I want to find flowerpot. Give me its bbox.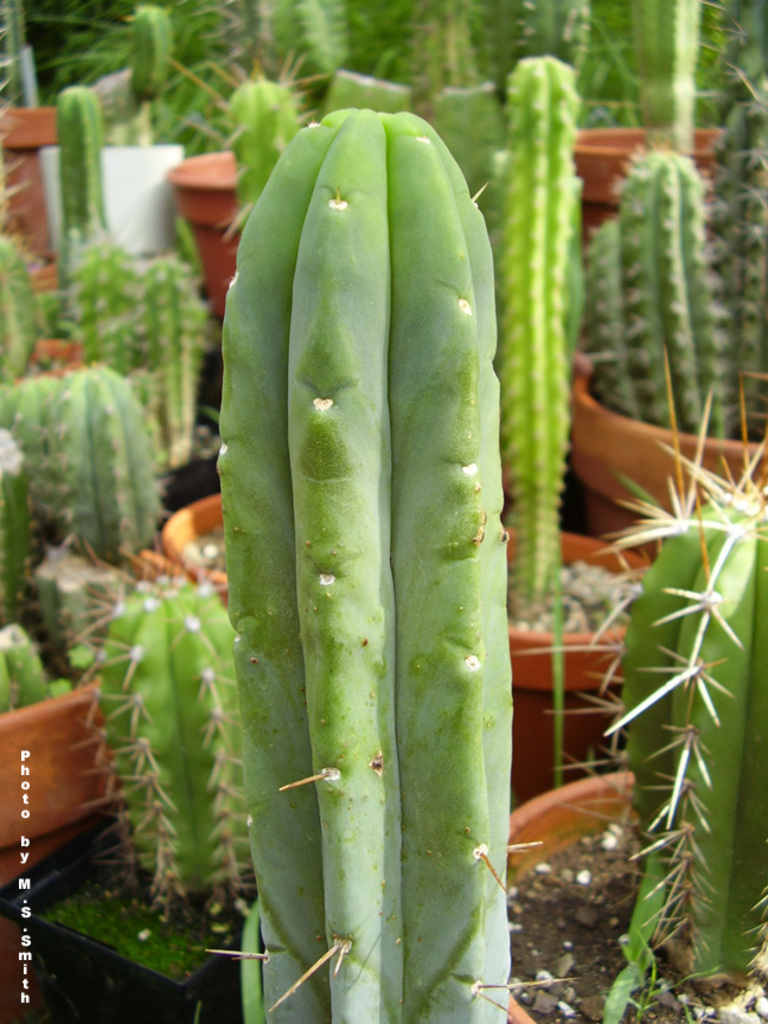
box(494, 764, 767, 1023).
